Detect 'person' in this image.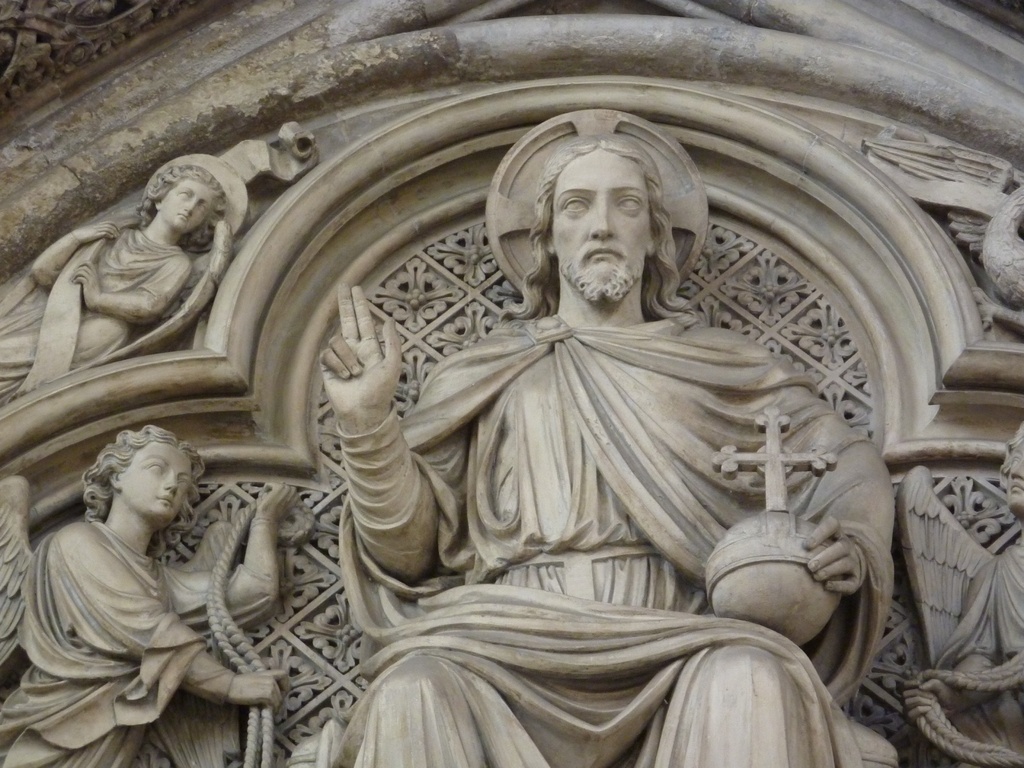
Detection: Rect(0, 164, 228, 404).
